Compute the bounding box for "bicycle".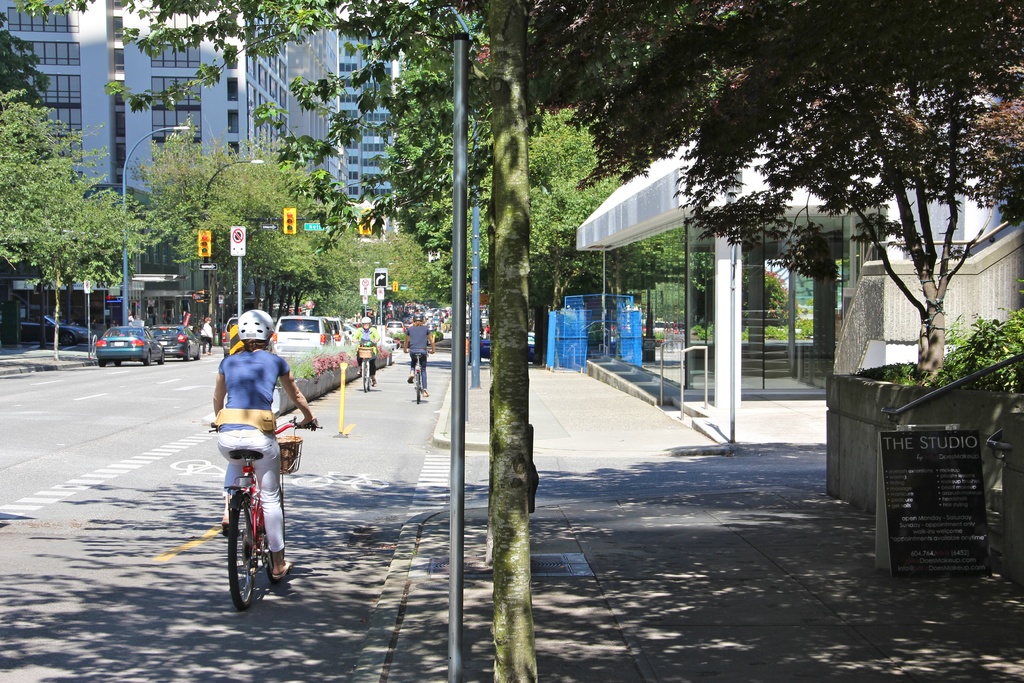
box=[409, 352, 430, 415].
